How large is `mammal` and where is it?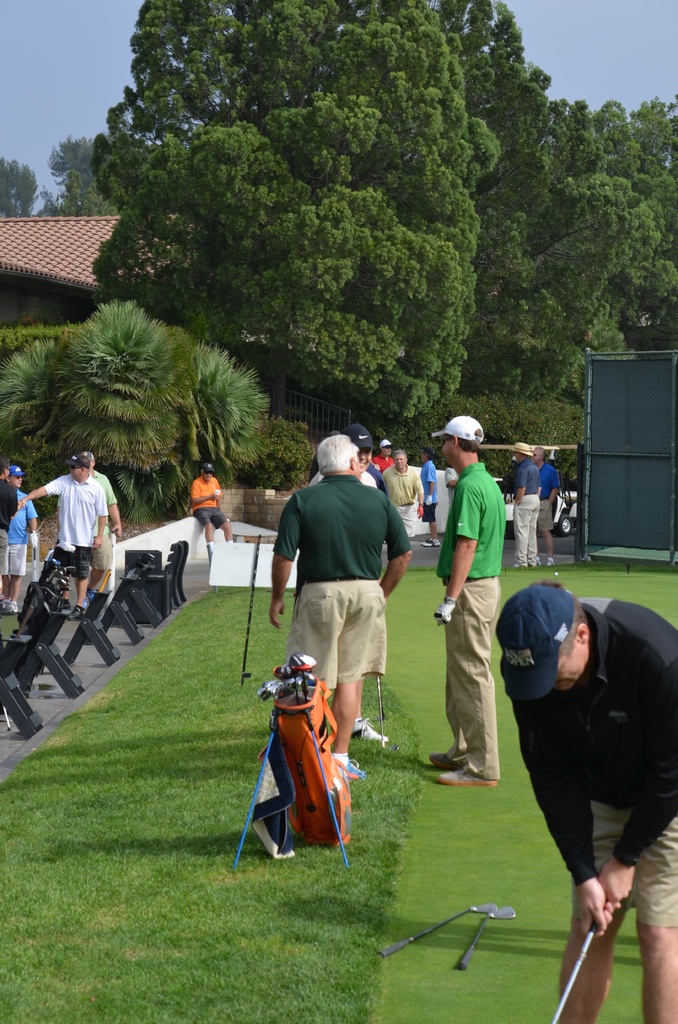
Bounding box: [503, 443, 543, 570].
